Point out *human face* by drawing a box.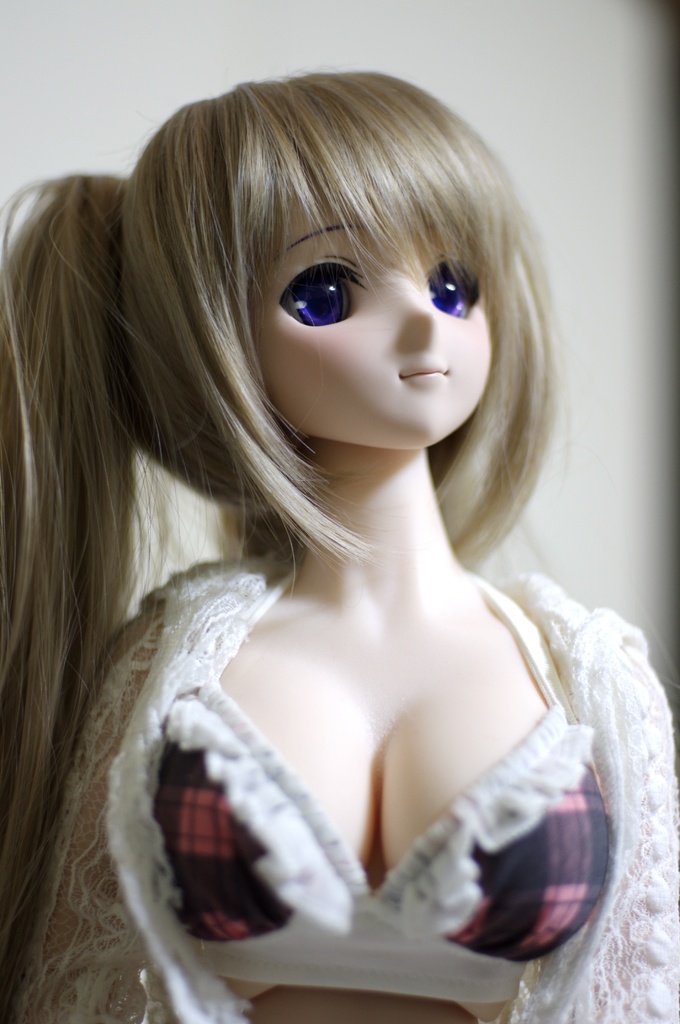
<region>254, 190, 492, 442</region>.
